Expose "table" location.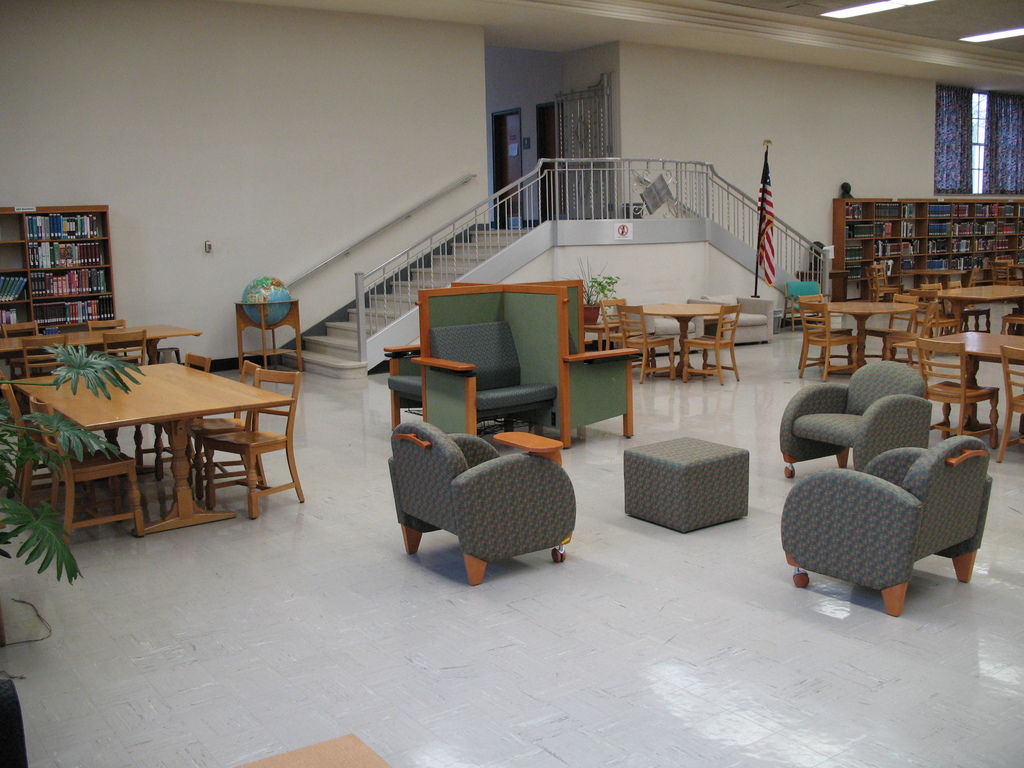
Exposed at bbox=[928, 327, 1023, 433].
